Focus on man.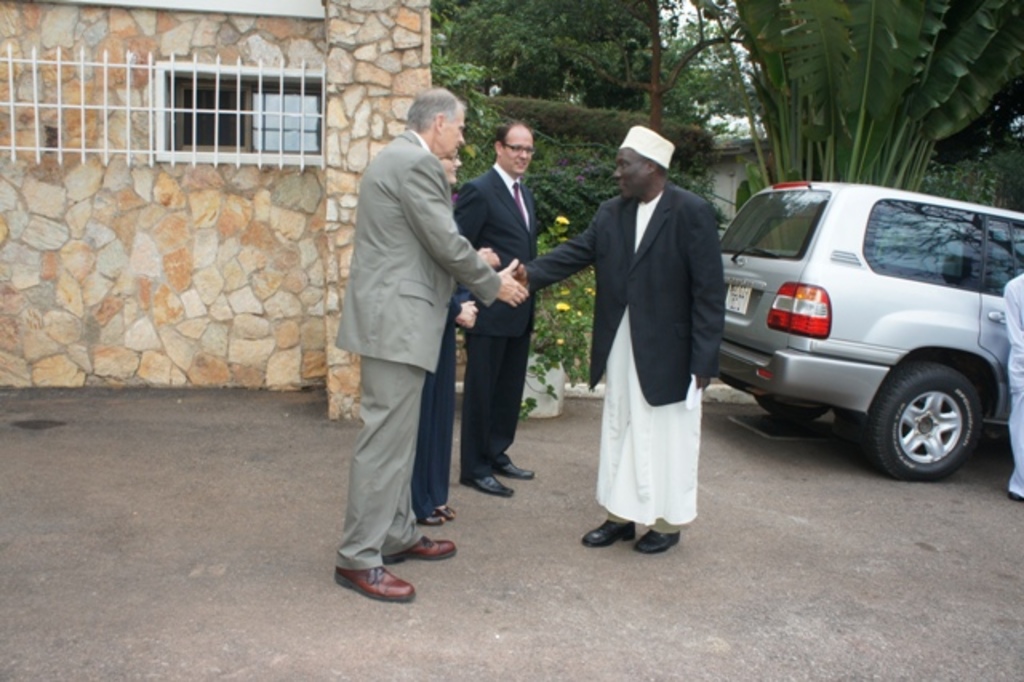
Focused at pyautogui.locateOnScreen(318, 72, 496, 592).
